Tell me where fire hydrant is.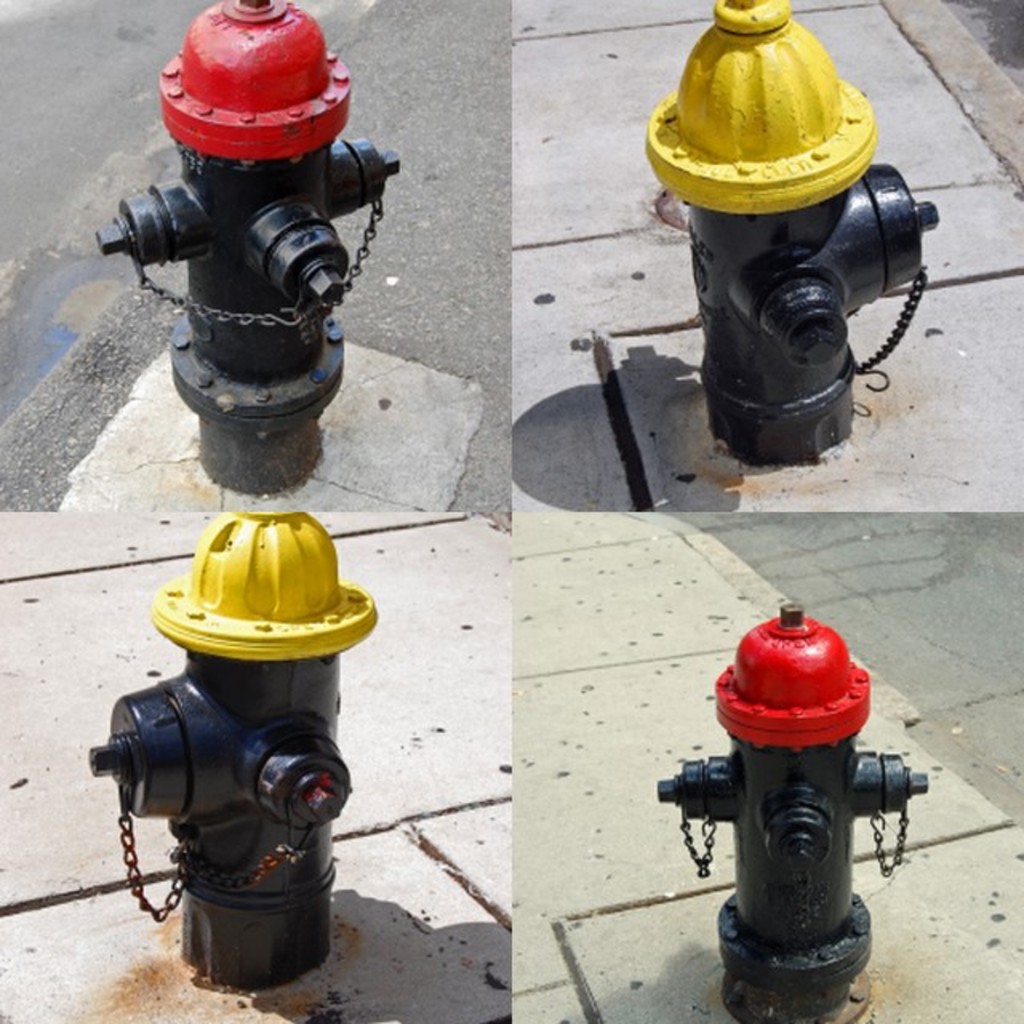
fire hydrant is at detection(88, 520, 382, 987).
